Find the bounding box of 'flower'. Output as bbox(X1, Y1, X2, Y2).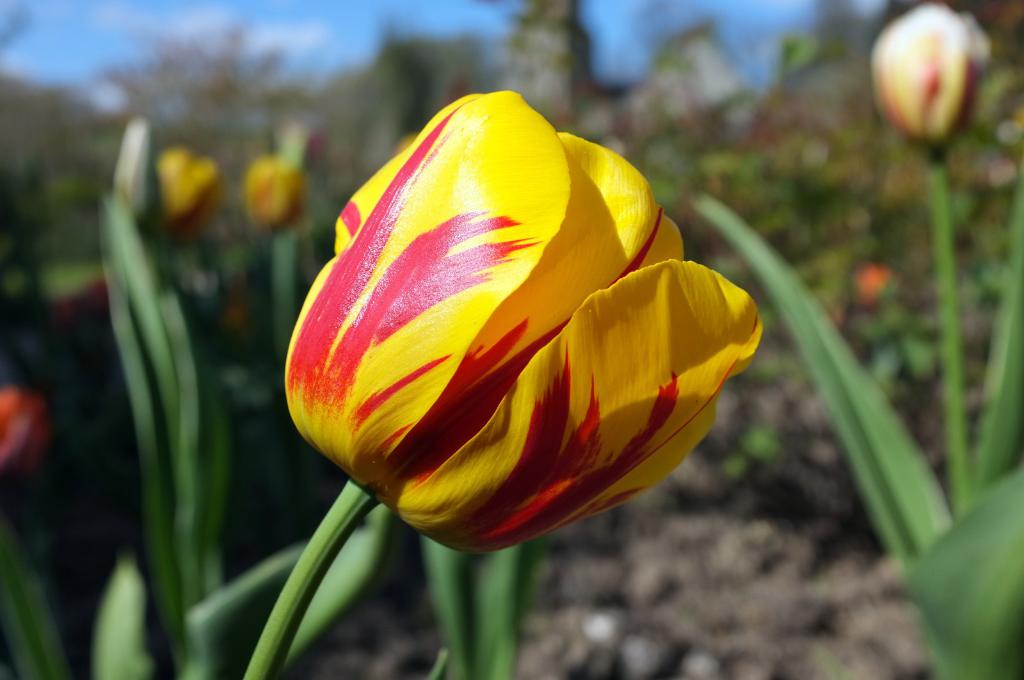
bbox(52, 277, 104, 327).
